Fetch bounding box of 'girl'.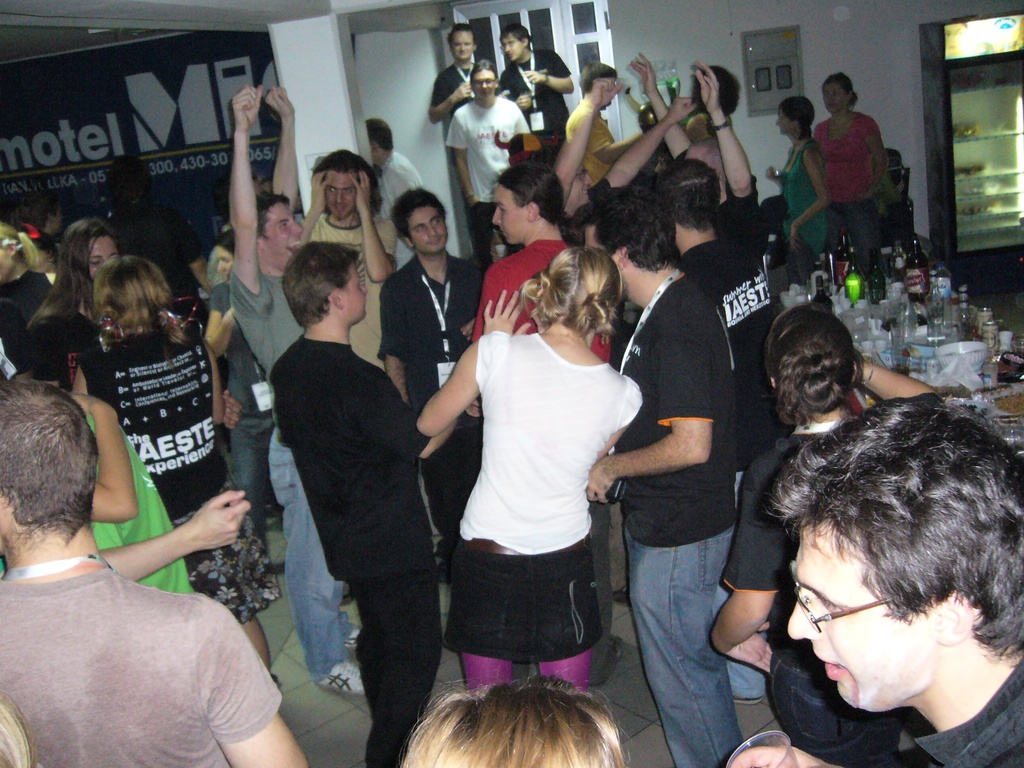
Bbox: <bbox>24, 221, 117, 393</bbox>.
